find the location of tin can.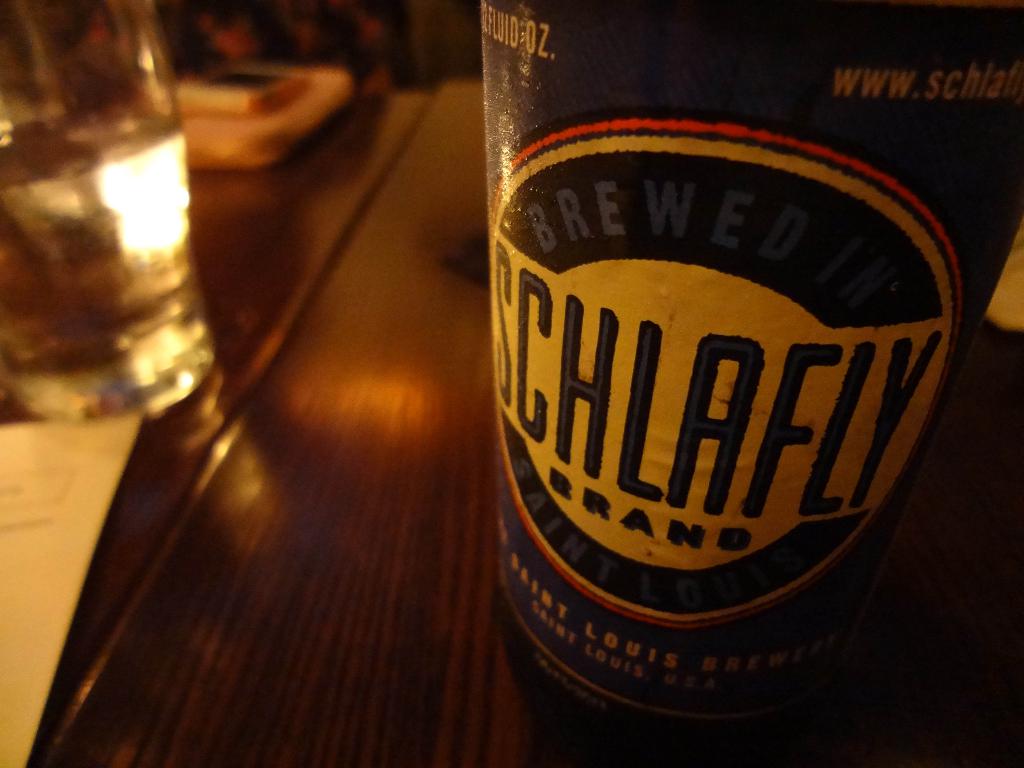
Location: (488, 0, 1023, 752).
